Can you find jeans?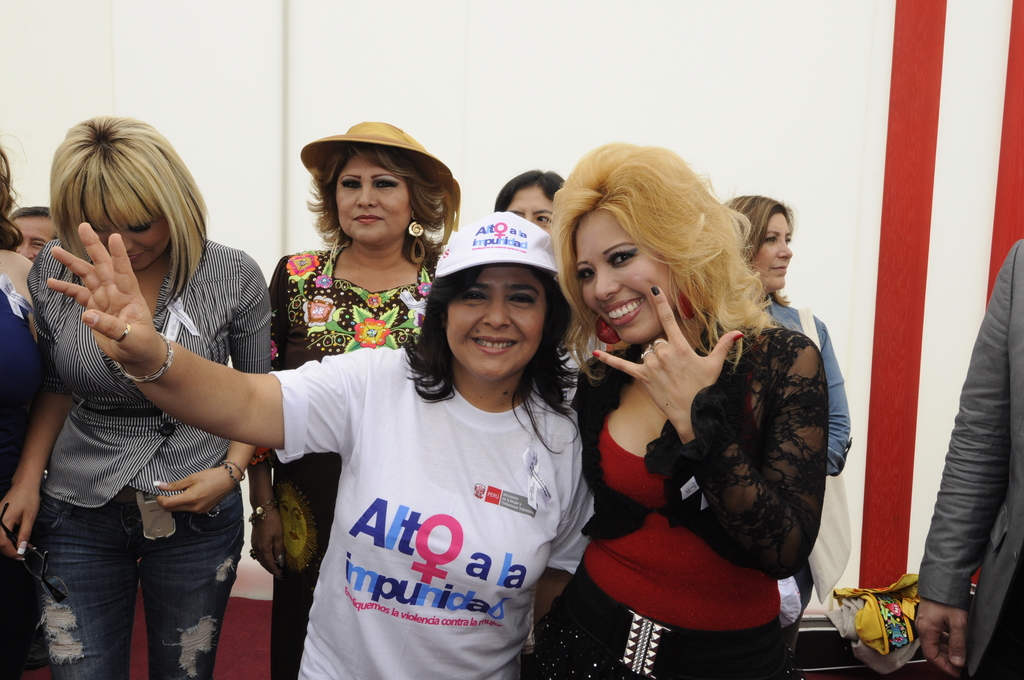
Yes, bounding box: Rect(261, 499, 336, 679).
